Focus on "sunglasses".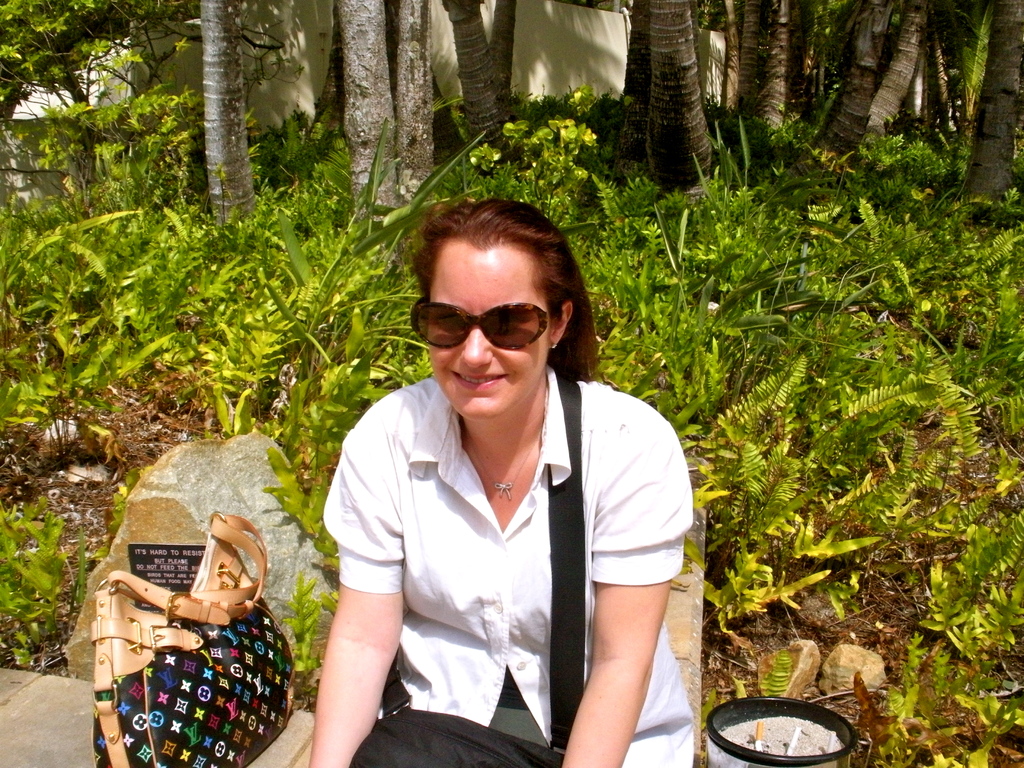
Focused at (x1=408, y1=296, x2=557, y2=351).
